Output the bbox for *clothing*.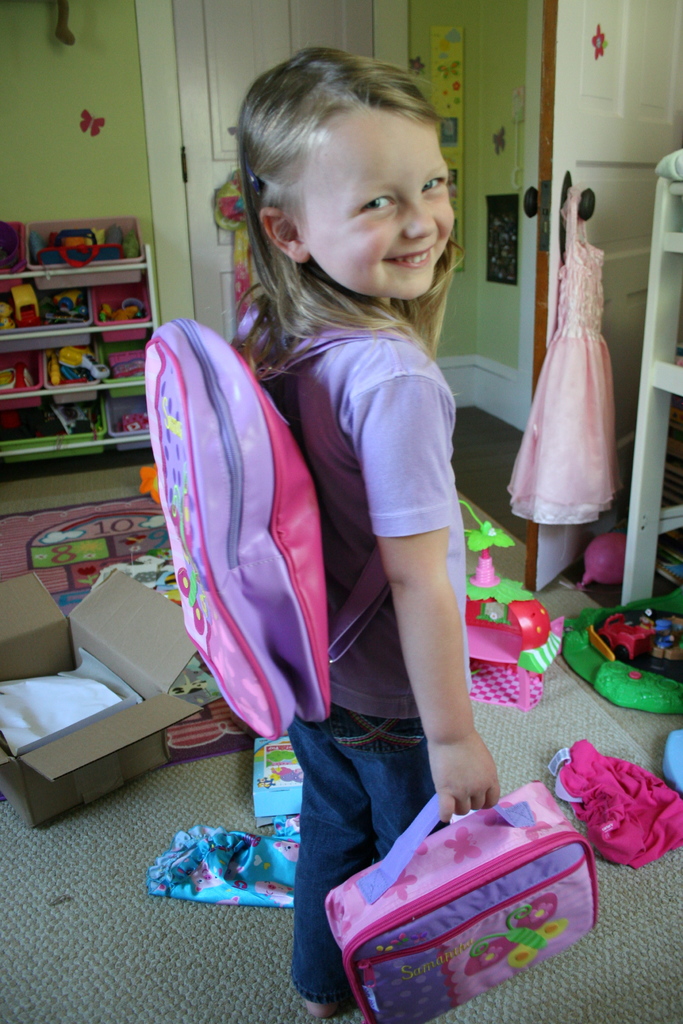
{"x1": 261, "y1": 295, "x2": 472, "y2": 1005}.
